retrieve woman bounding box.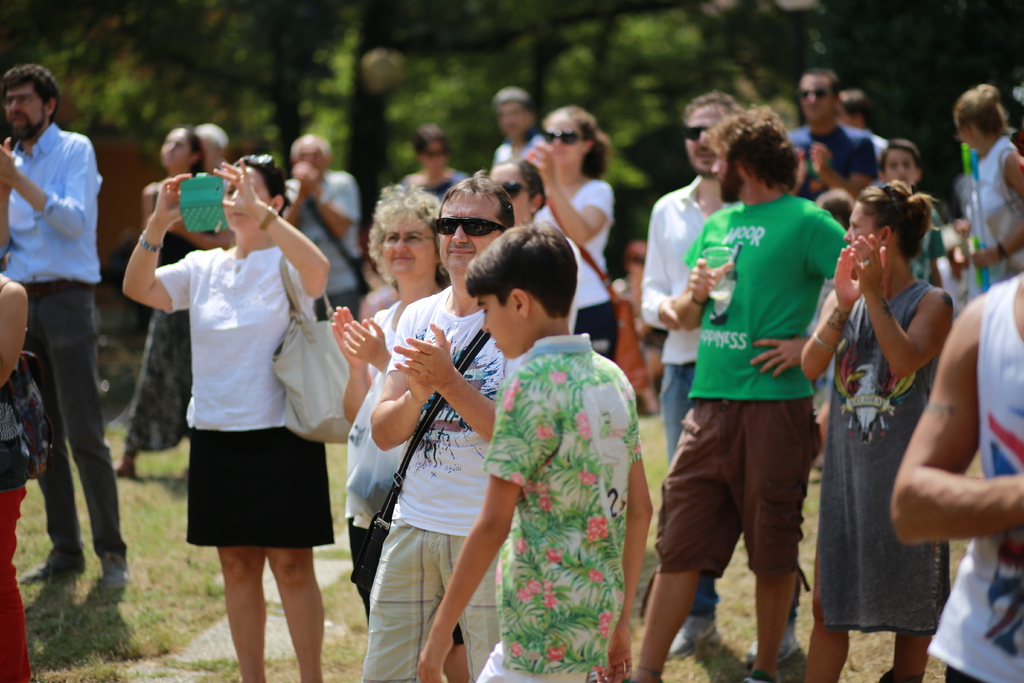
Bounding box: region(108, 126, 229, 482).
